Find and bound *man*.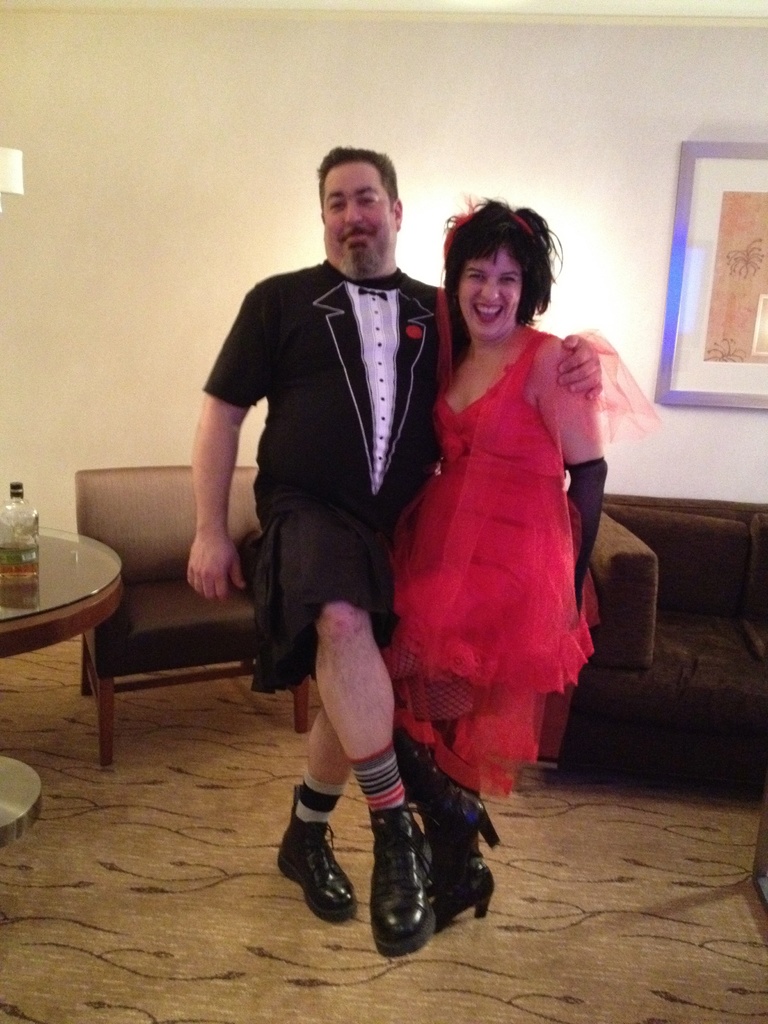
Bound: l=180, t=138, r=609, b=973.
